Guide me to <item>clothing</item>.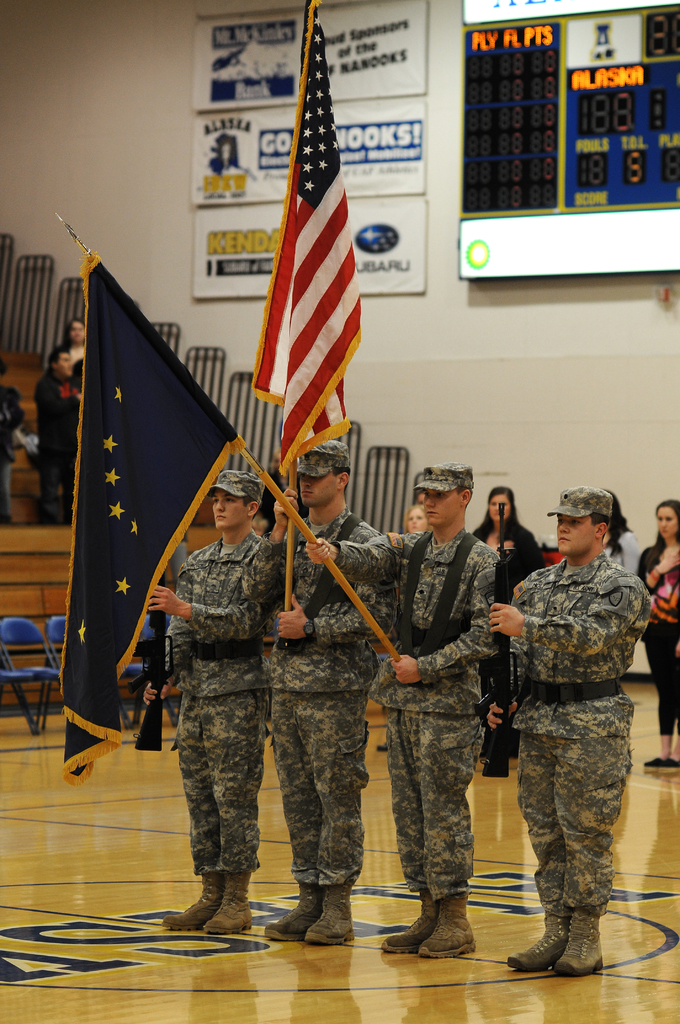
Guidance: pyautogui.locateOnScreen(333, 529, 499, 895).
